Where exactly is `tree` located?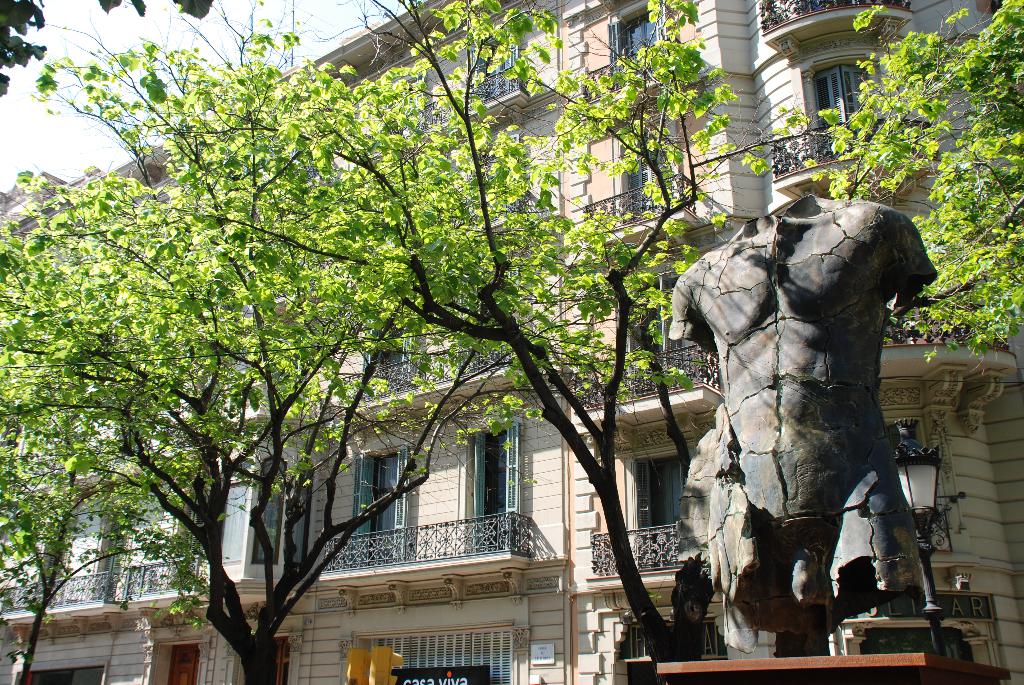
Its bounding box is left=189, top=22, right=965, bottom=647.
